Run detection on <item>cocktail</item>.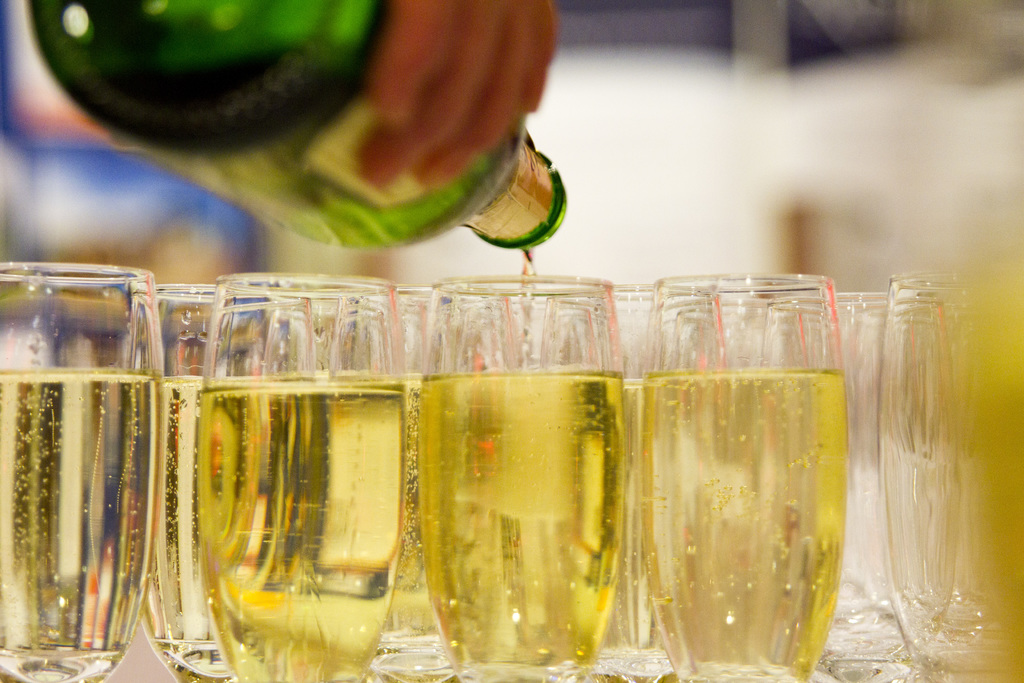
Result: x1=333 y1=285 x2=461 y2=682.
